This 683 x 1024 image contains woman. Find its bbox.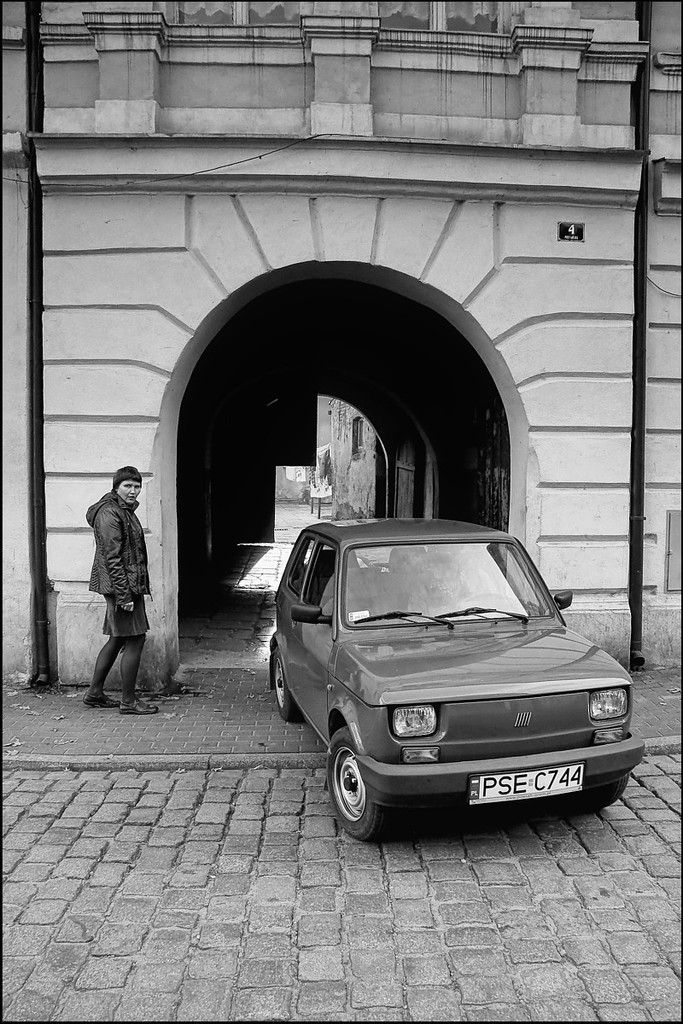
(71, 451, 166, 703).
